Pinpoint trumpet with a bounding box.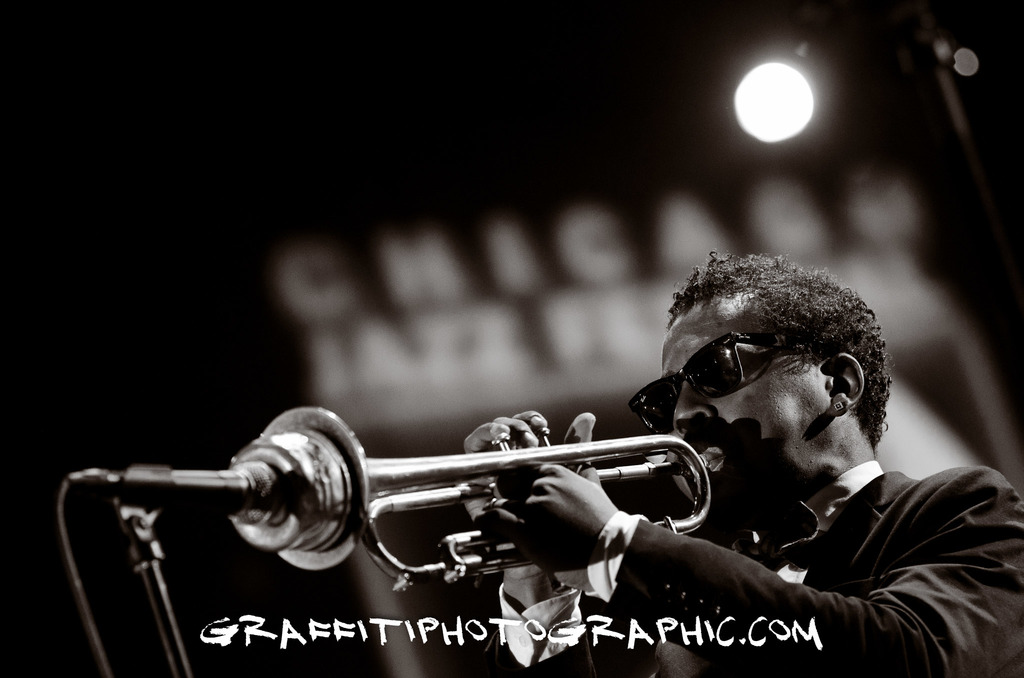
select_region(261, 405, 722, 583).
